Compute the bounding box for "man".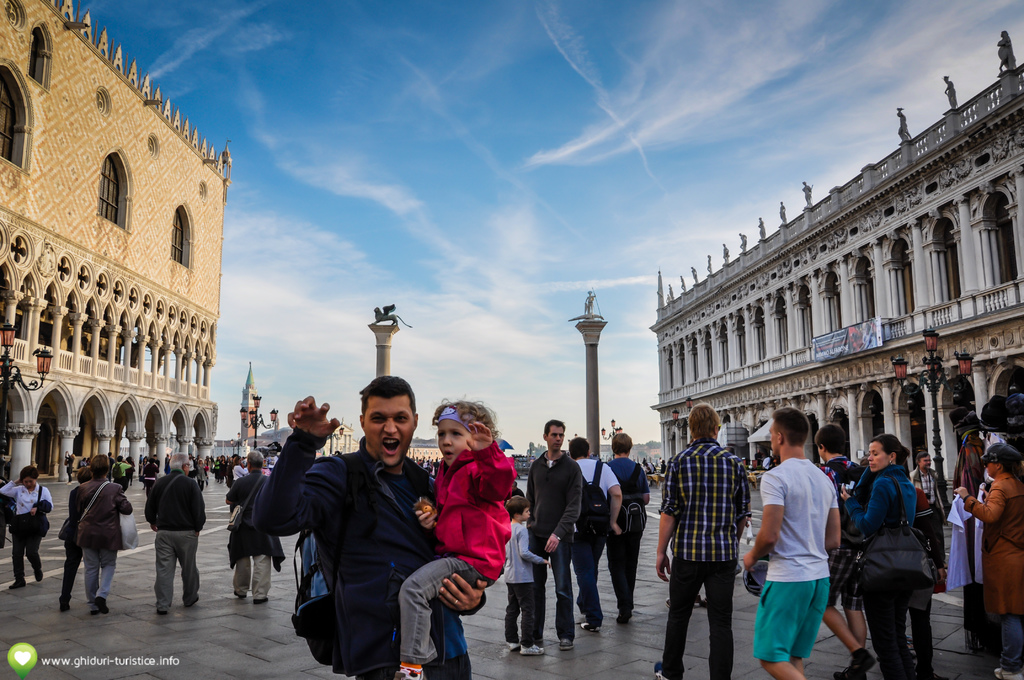
BBox(655, 401, 752, 679).
